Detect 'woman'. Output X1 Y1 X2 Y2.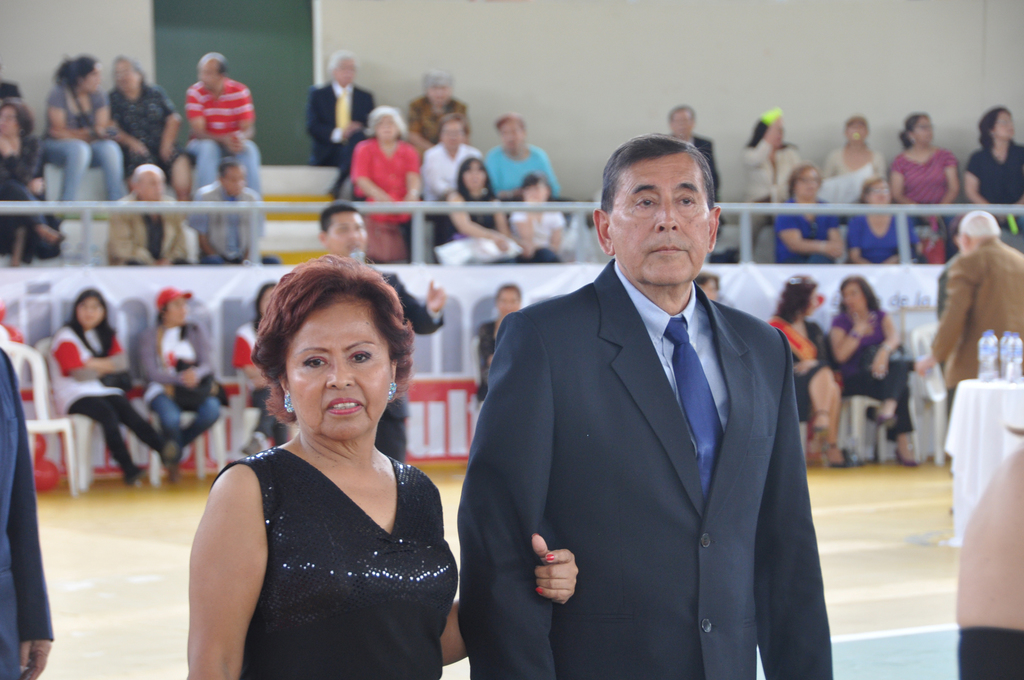
820 110 888 202.
